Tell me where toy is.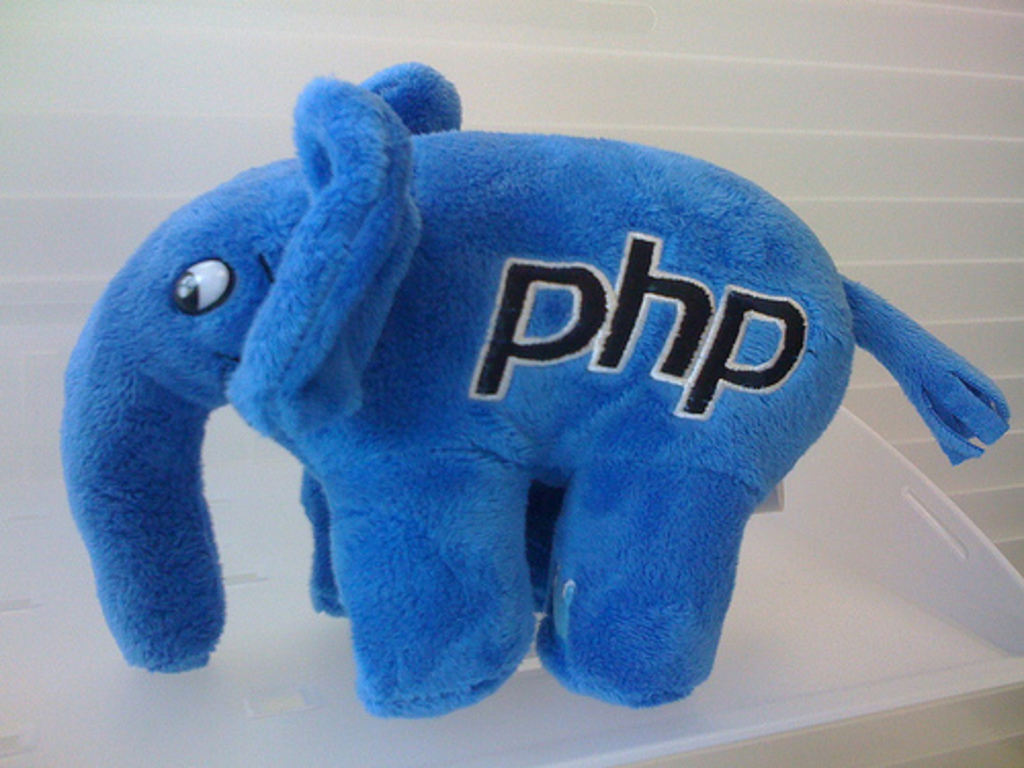
toy is at locate(39, 45, 1016, 739).
